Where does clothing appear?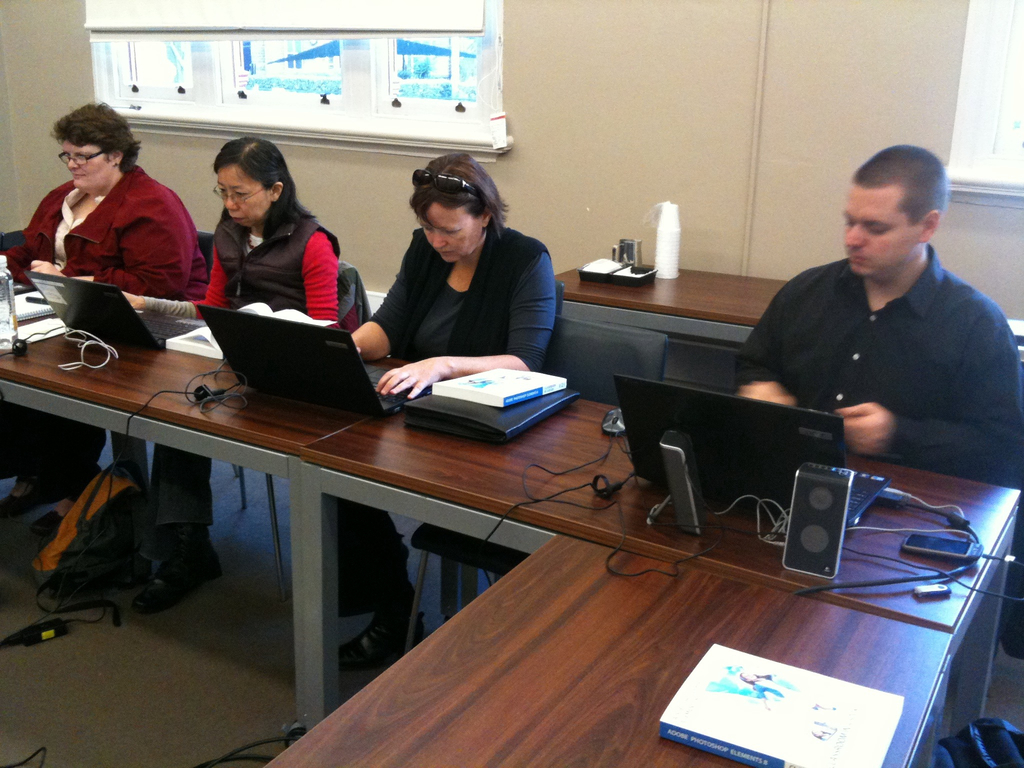
Appears at BBox(737, 209, 1012, 484).
